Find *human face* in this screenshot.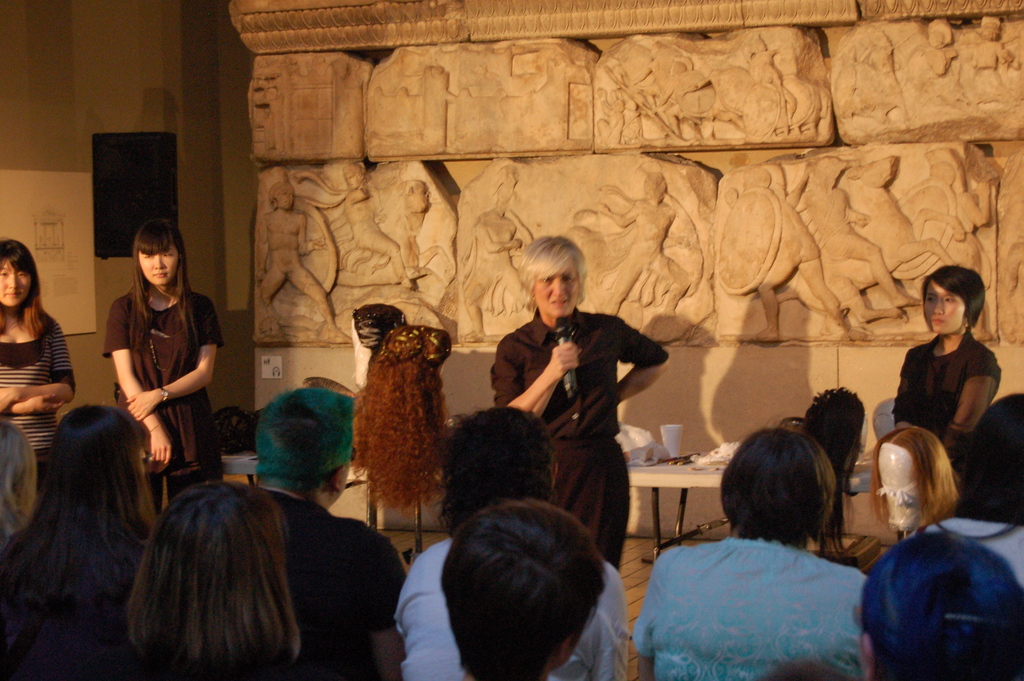
The bounding box for *human face* is <box>925,284,967,339</box>.
